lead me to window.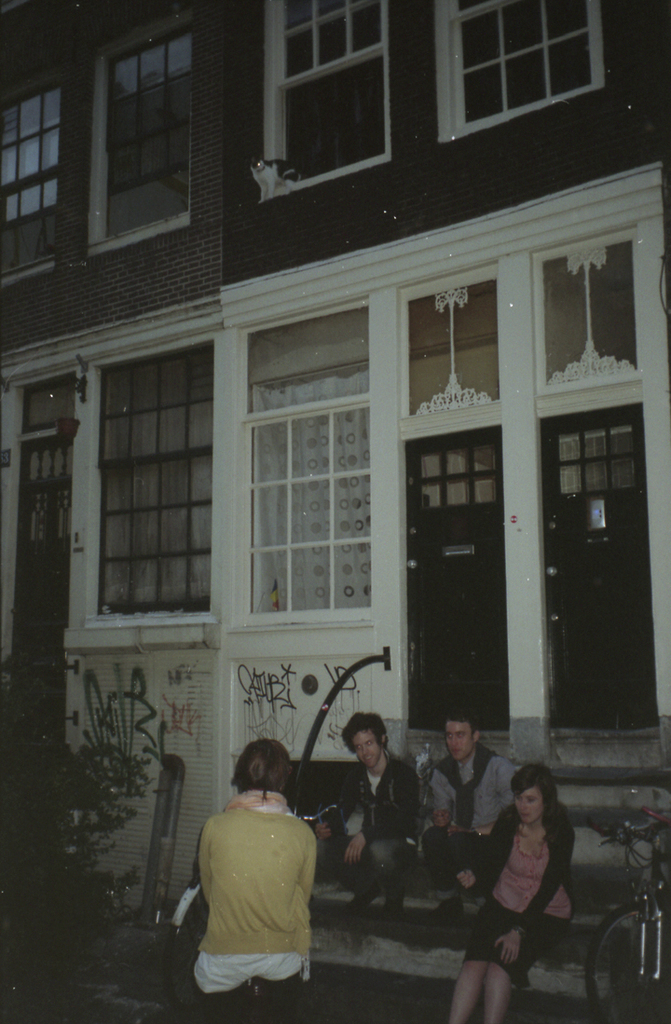
Lead to bbox=(247, 391, 371, 615).
